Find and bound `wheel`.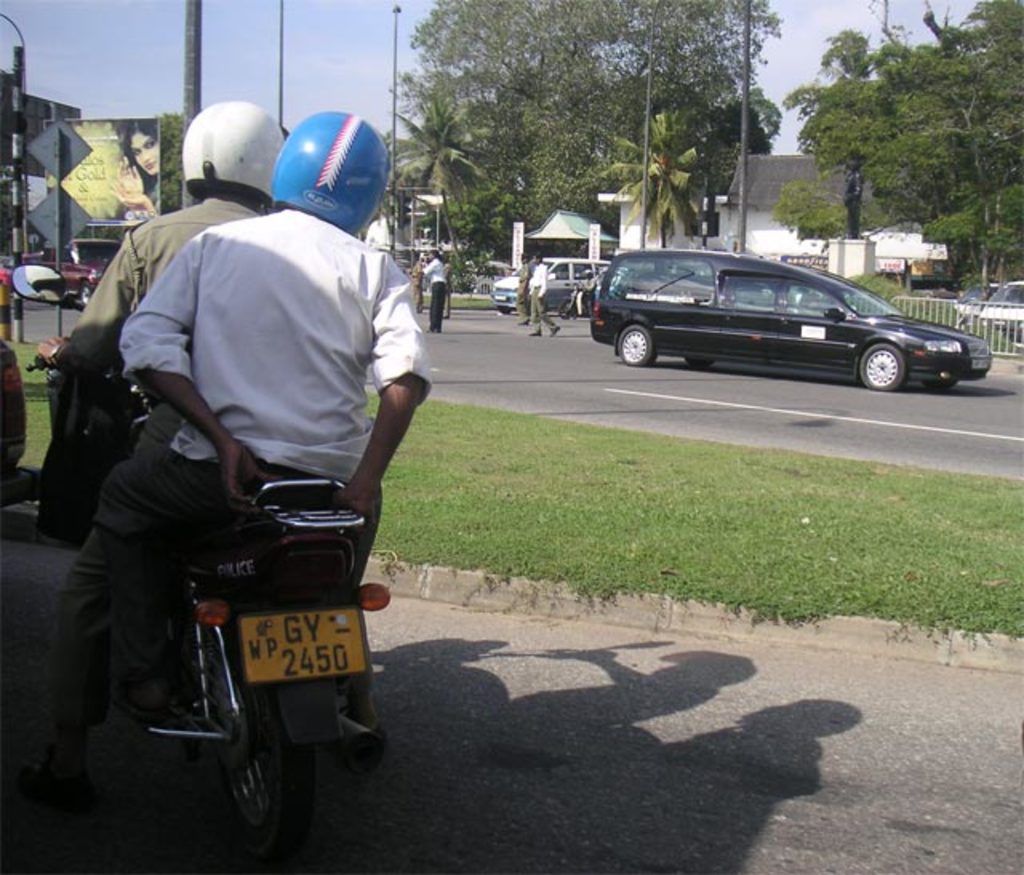
Bound: bbox=[80, 283, 91, 302].
